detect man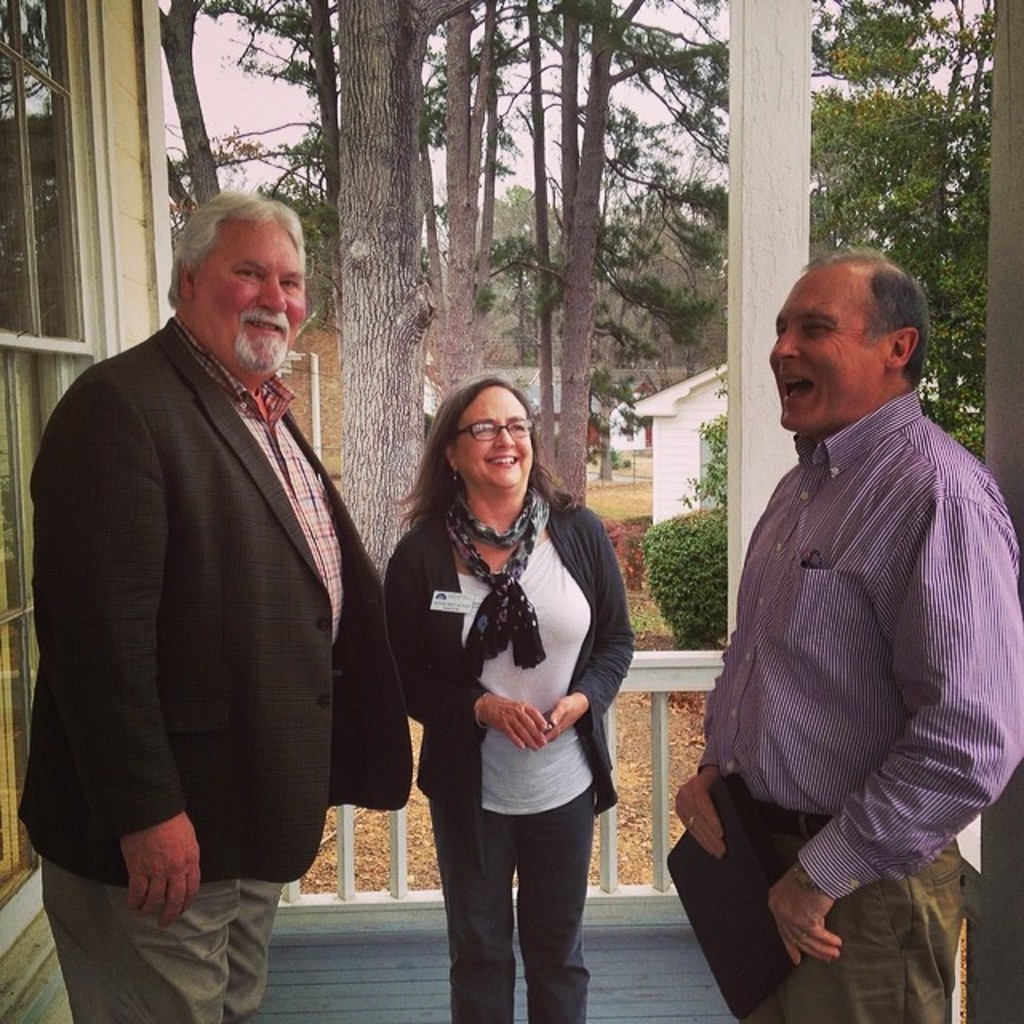
{"x1": 42, "y1": 142, "x2": 414, "y2": 1014}
